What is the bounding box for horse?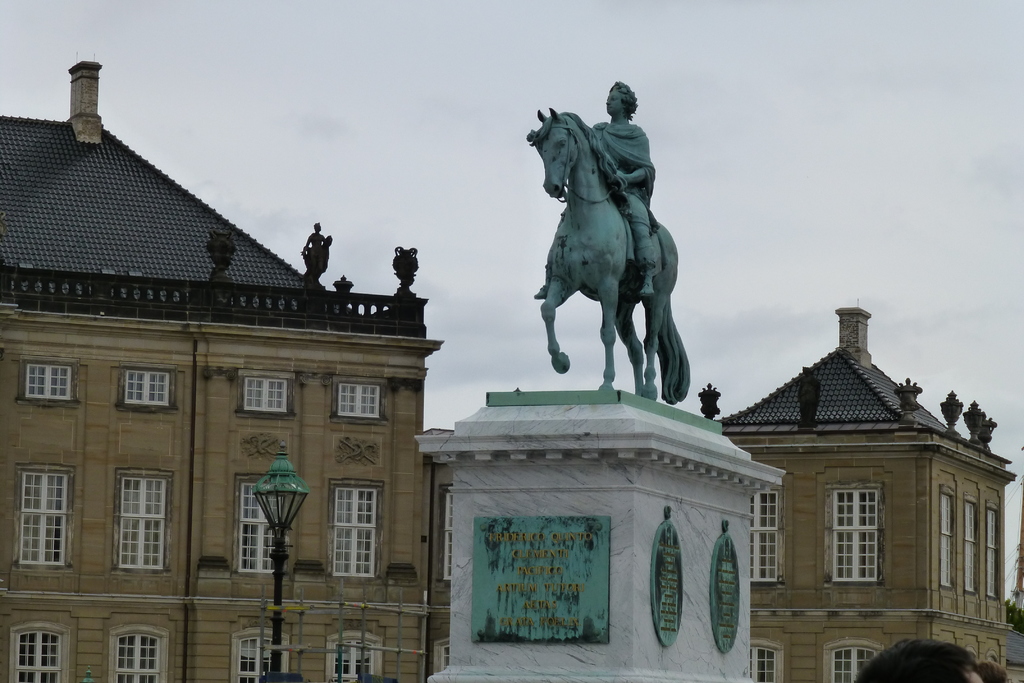
538,106,692,401.
